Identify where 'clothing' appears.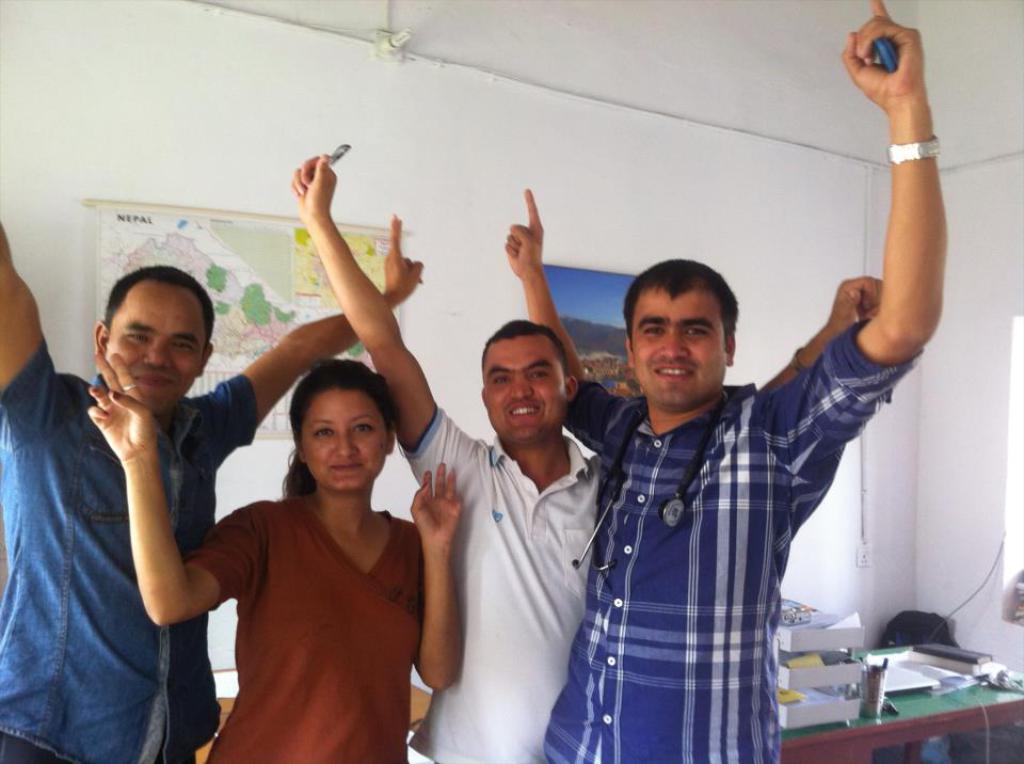
Appears at box(406, 401, 608, 763).
